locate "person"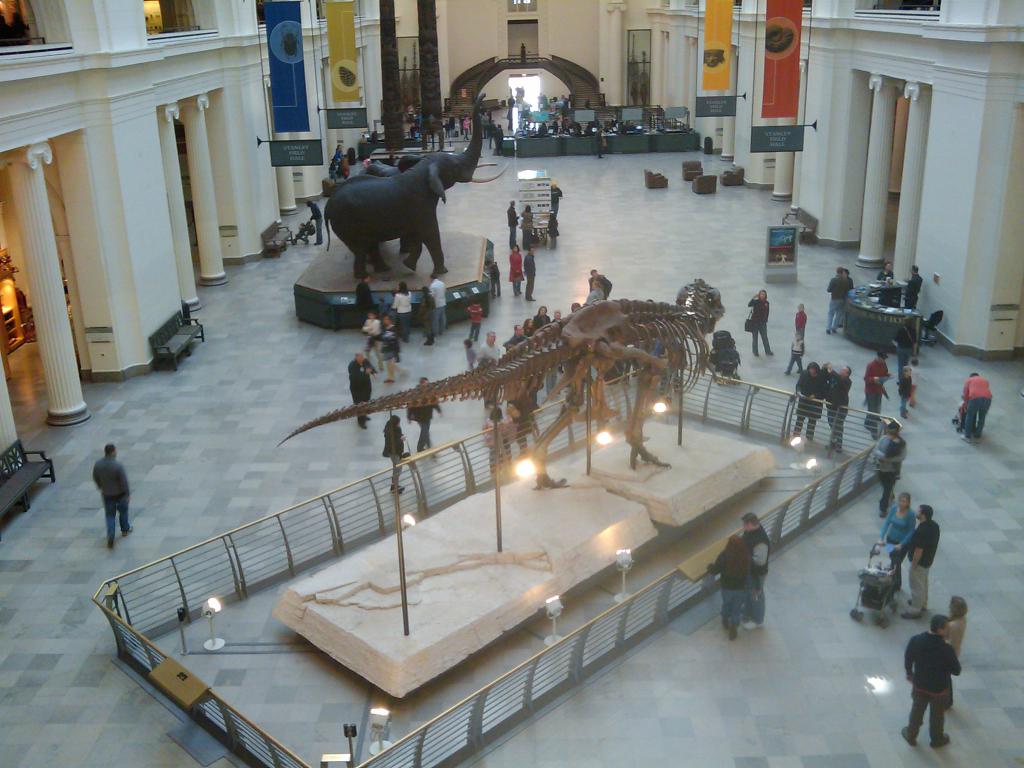
(795, 305, 804, 347)
